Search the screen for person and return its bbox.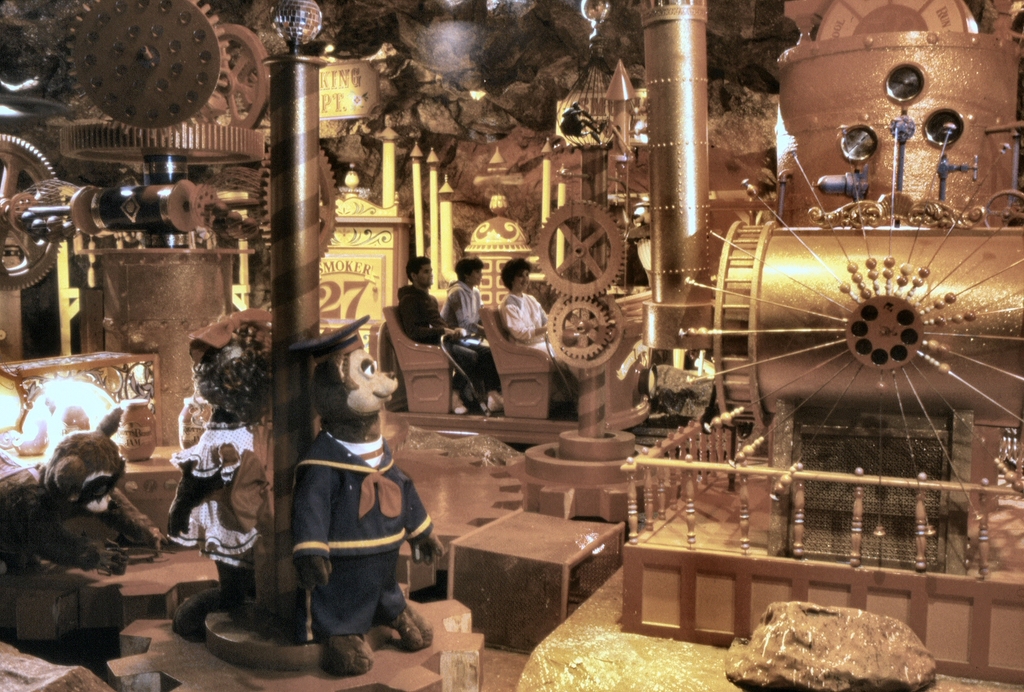
Found: x1=398, y1=254, x2=461, y2=345.
